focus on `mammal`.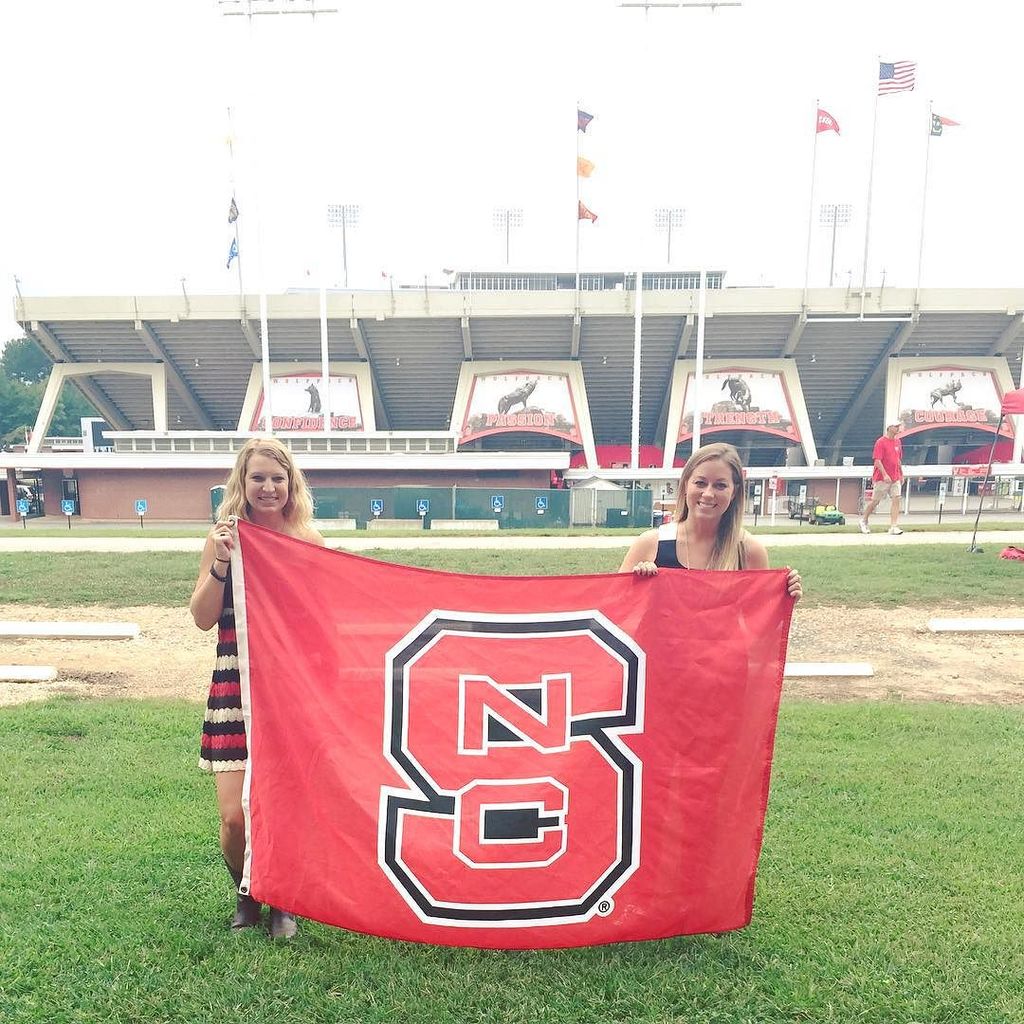
Focused at (left=495, top=378, right=538, bottom=413).
